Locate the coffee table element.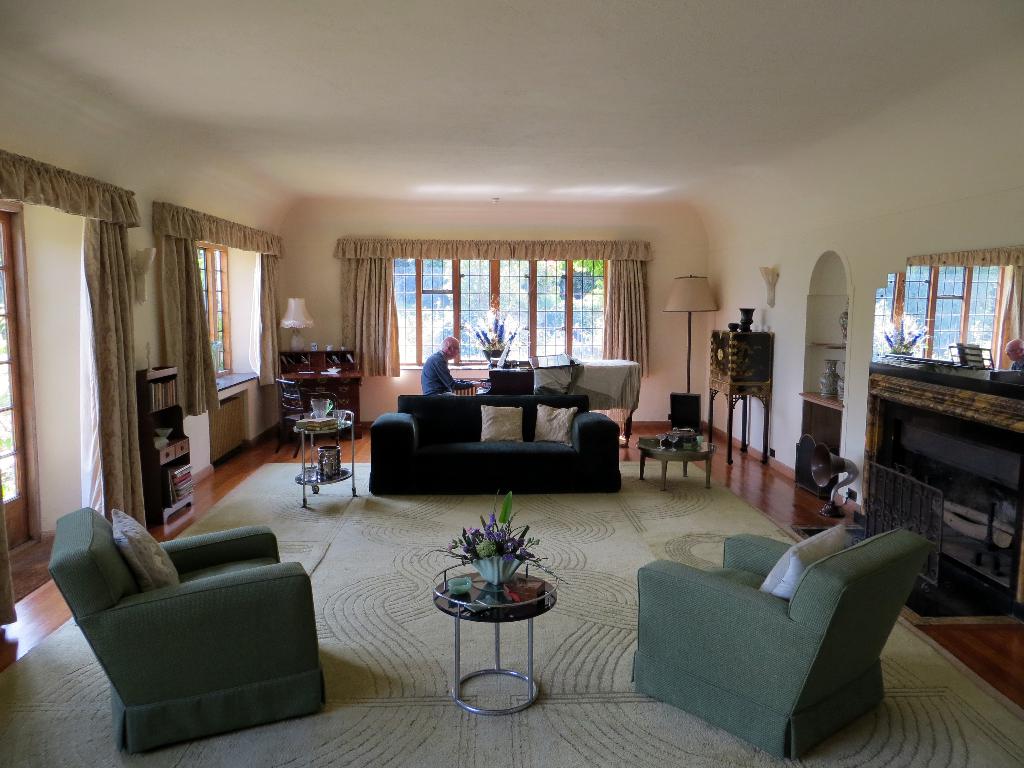
Element bbox: left=641, top=428, right=719, bottom=494.
